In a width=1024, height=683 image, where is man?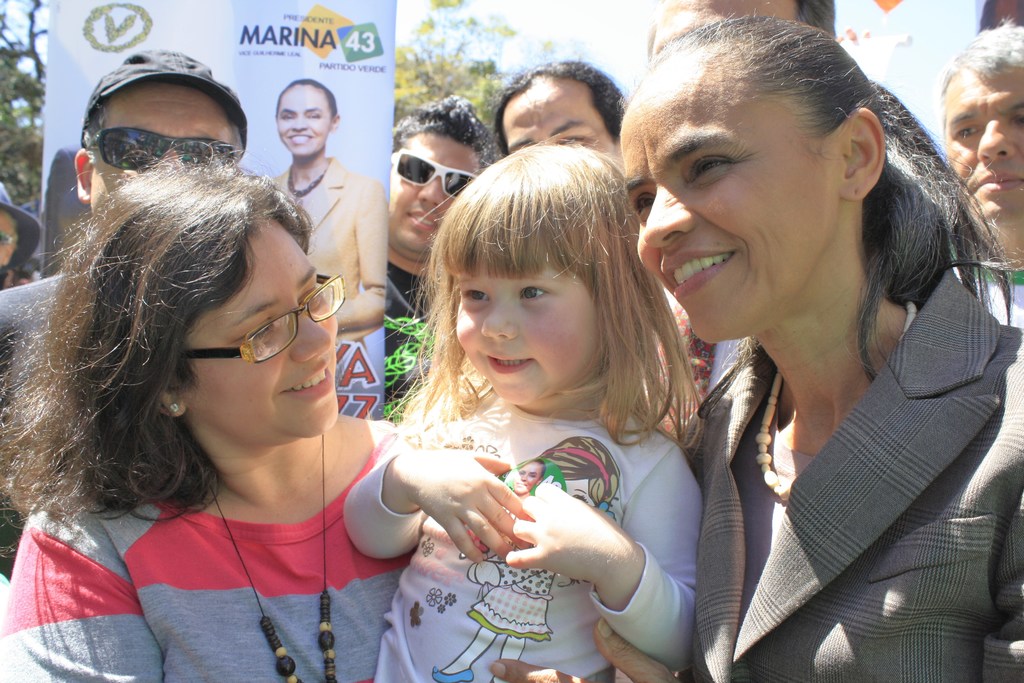
<bbox>947, 8, 1023, 334</bbox>.
